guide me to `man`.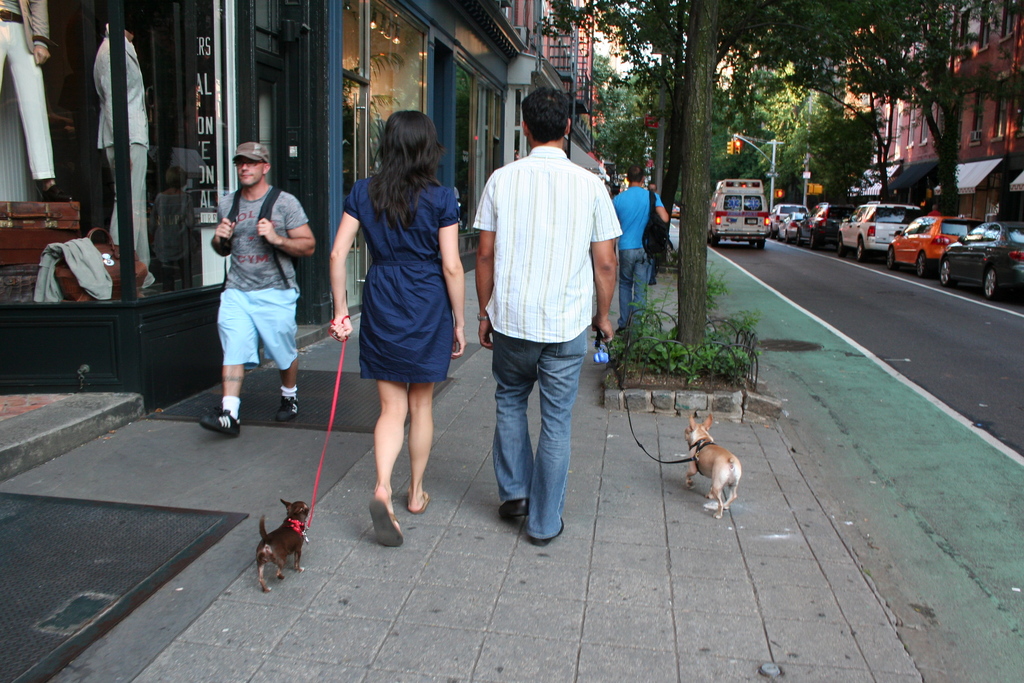
Guidance: (101, 4, 159, 292).
